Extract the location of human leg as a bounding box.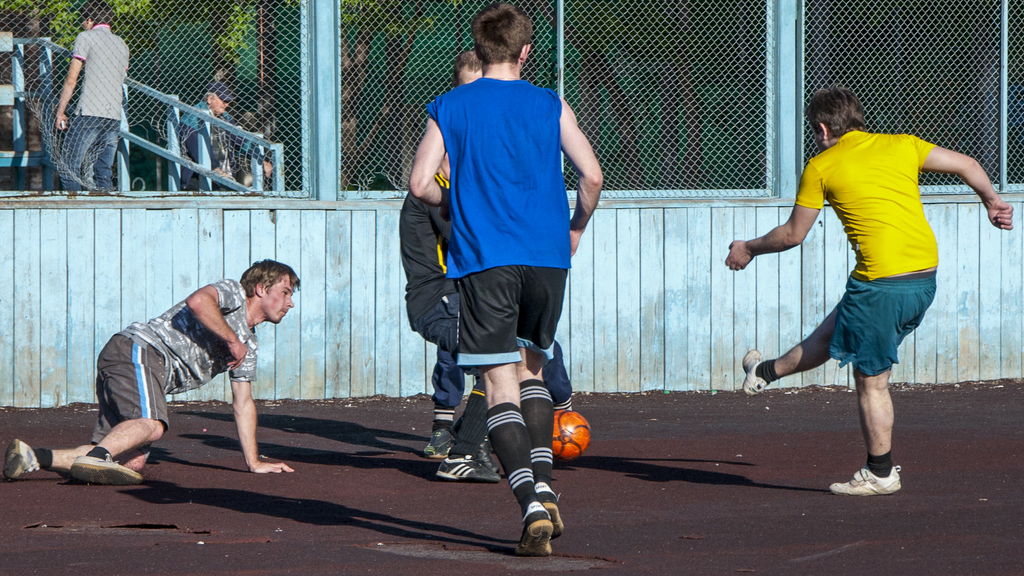
{"x1": 843, "y1": 316, "x2": 913, "y2": 502}.
